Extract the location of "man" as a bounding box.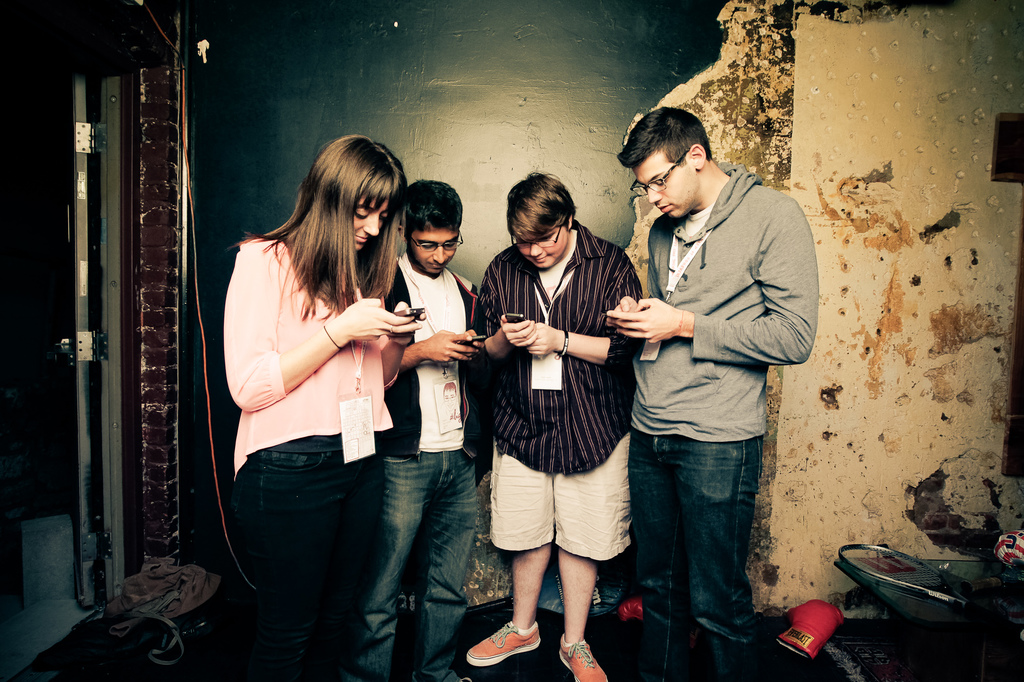
598/120/825/681.
